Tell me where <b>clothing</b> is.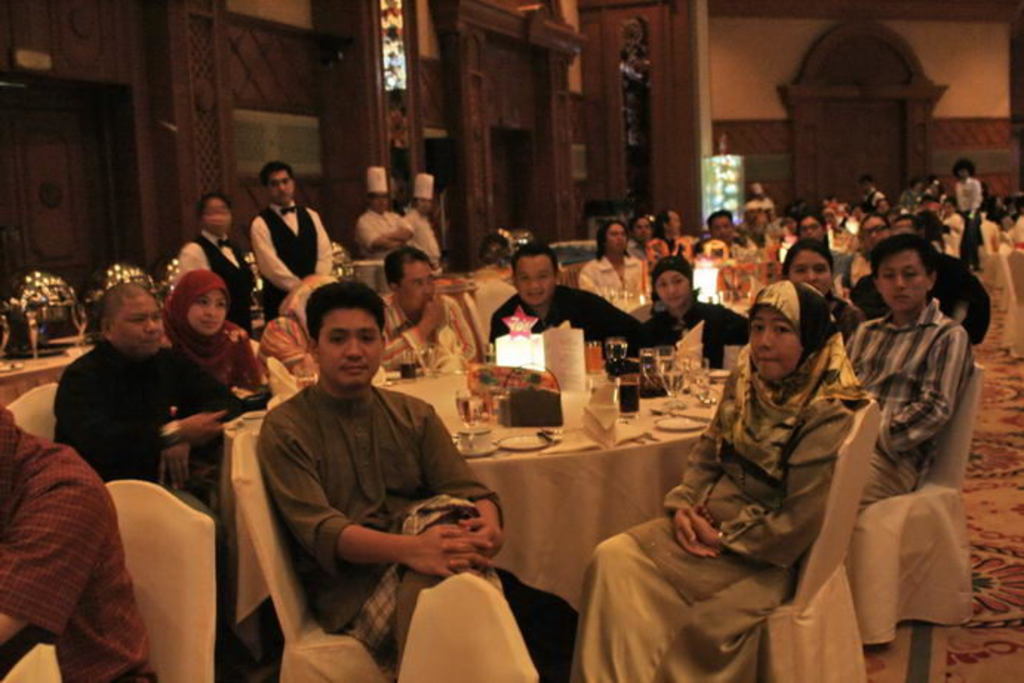
<b>clothing</b> is at [left=621, top=284, right=745, bottom=373].
